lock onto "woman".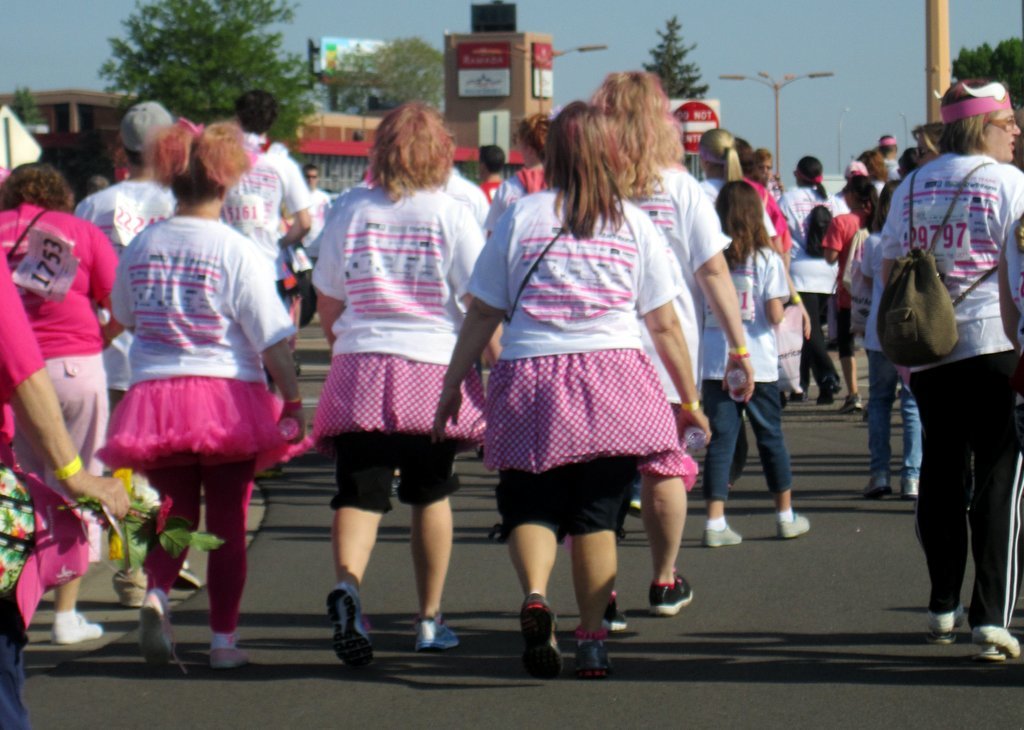
Locked: Rect(592, 66, 757, 632).
